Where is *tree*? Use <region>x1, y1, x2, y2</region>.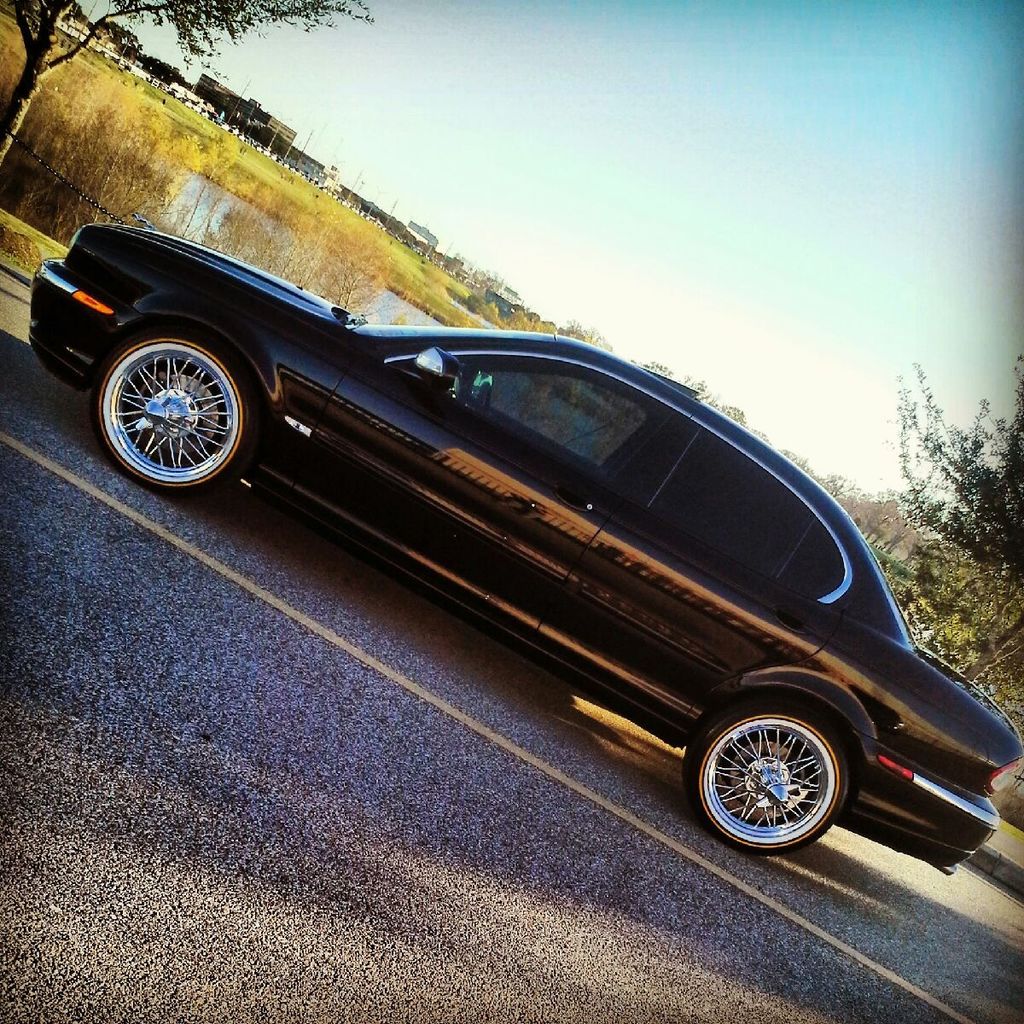
<region>0, 0, 375, 178</region>.
